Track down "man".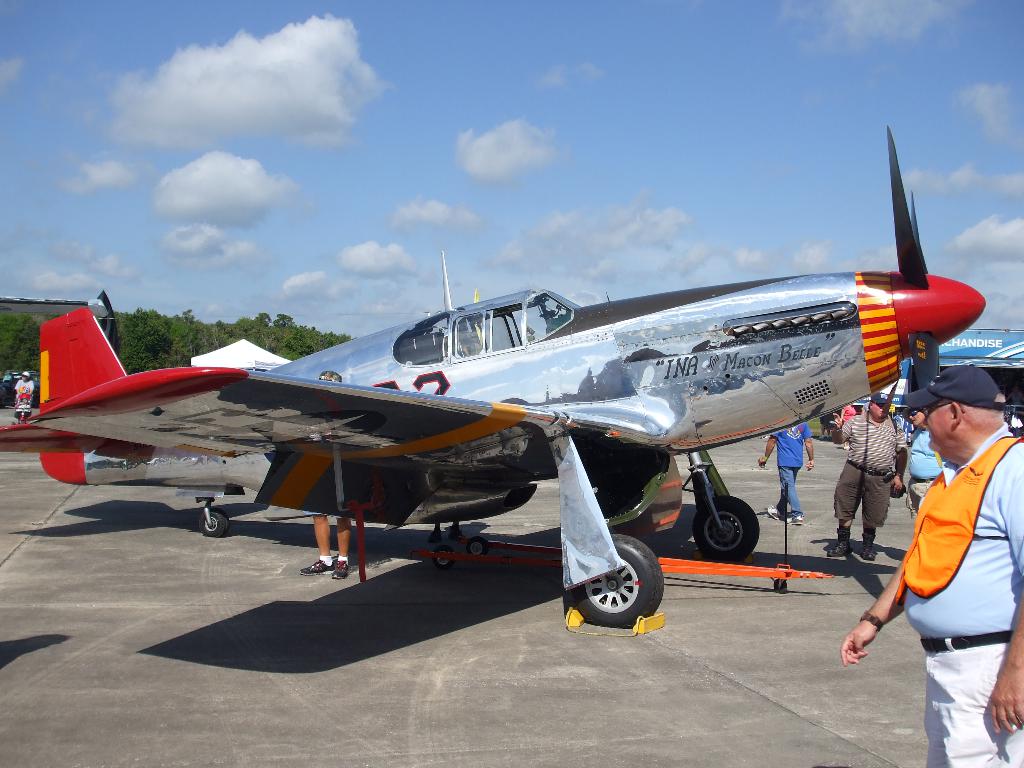
Tracked to pyautogui.locateOnScreen(833, 397, 909, 564).
